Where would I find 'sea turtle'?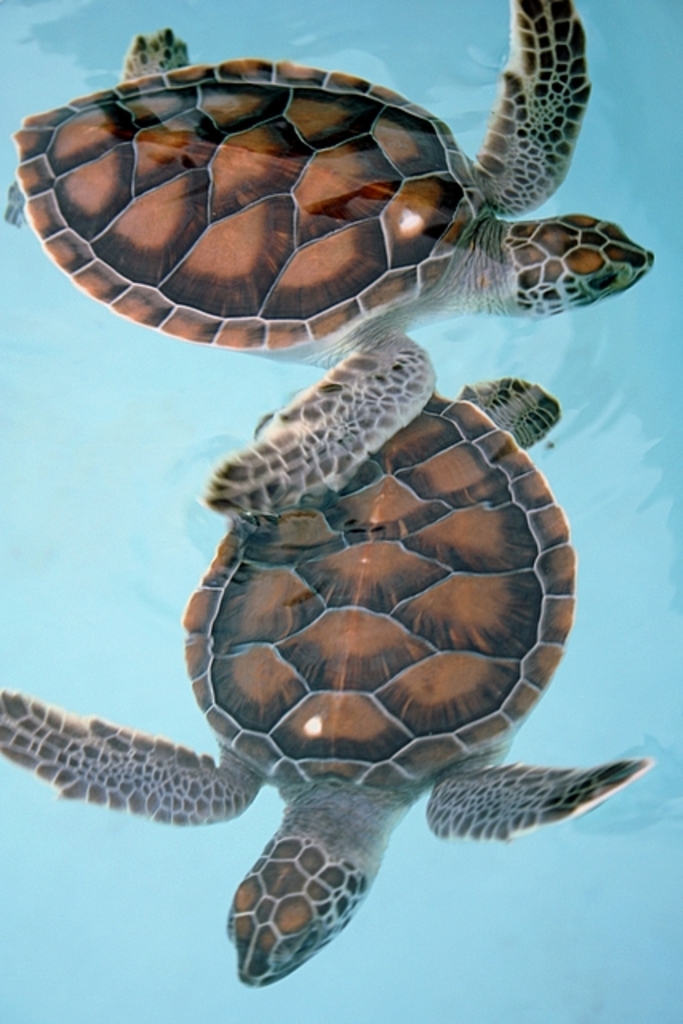
At bbox=(8, 0, 661, 515).
